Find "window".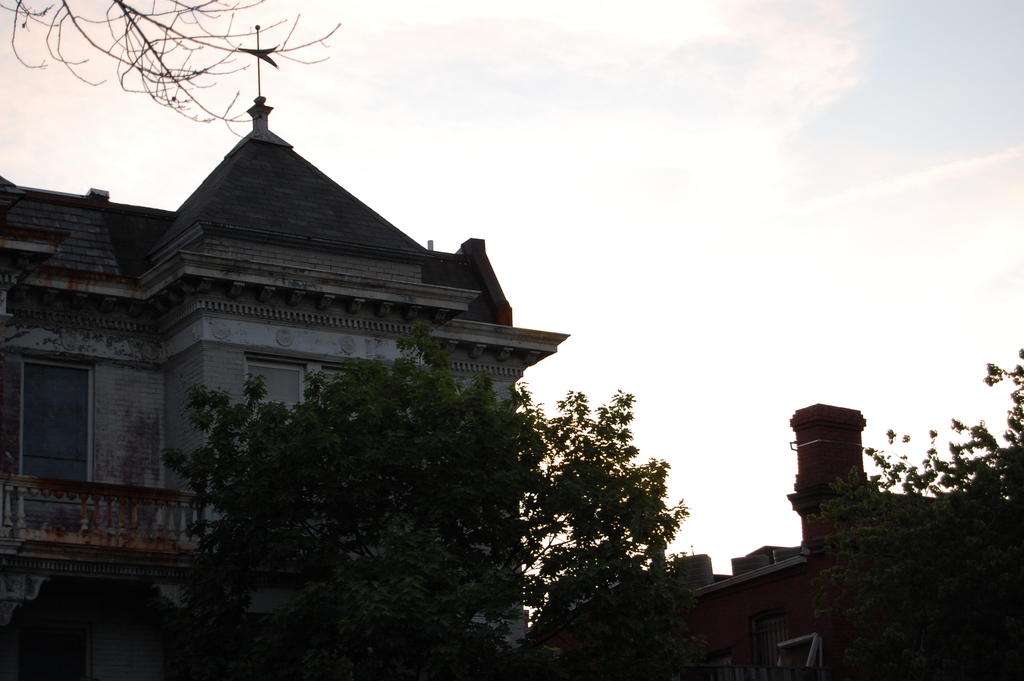
[left=245, top=356, right=356, bottom=469].
